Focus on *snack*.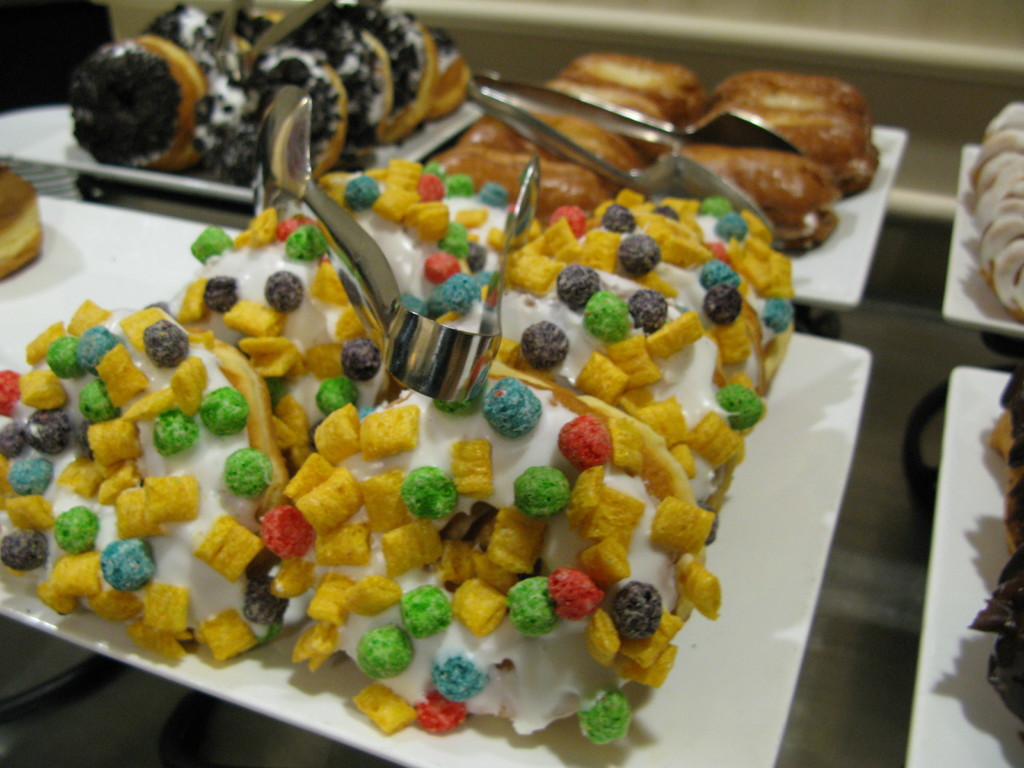
Focused at (0, 163, 41, 282).
